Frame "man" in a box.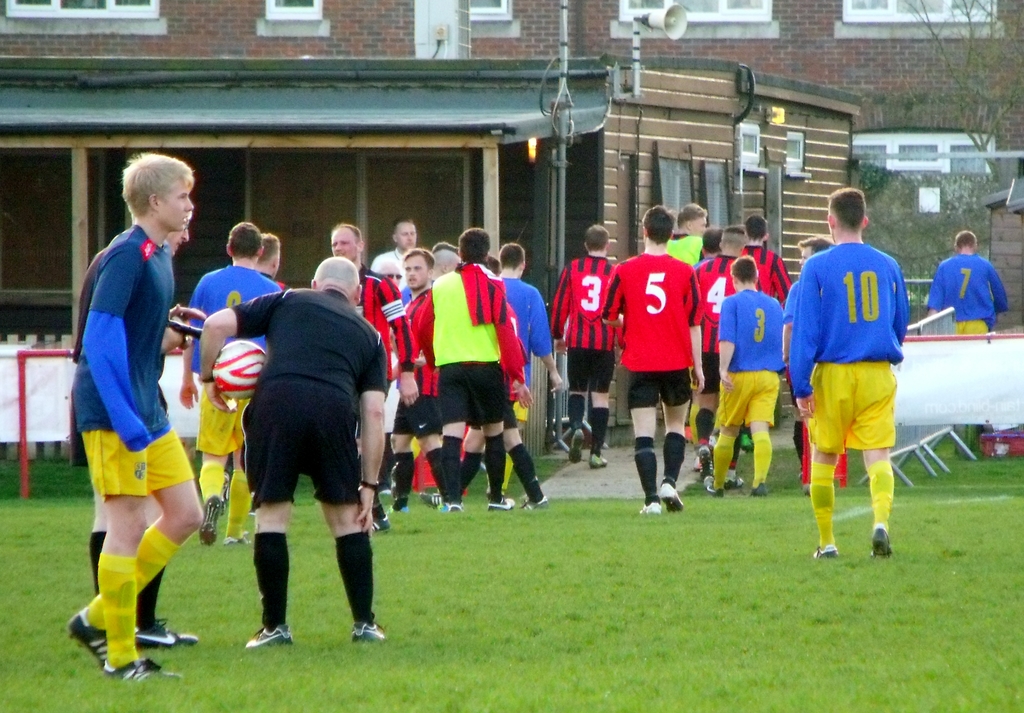
<bbox>431, 226, 531, 518</bbox>.
